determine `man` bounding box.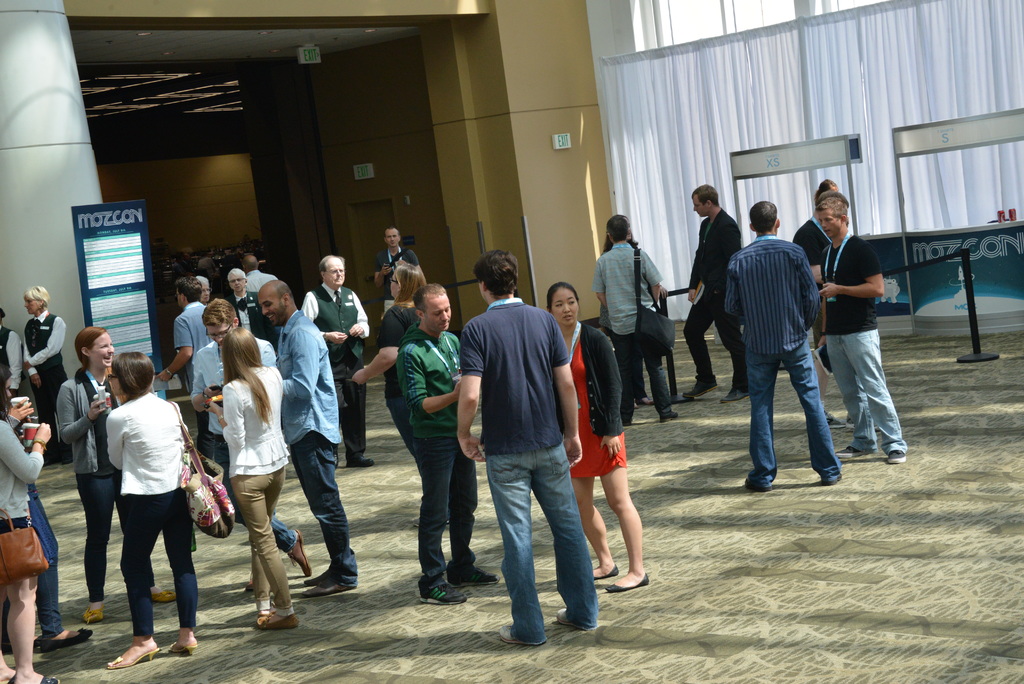
Determined: box=[295, 252, 371, 468].
